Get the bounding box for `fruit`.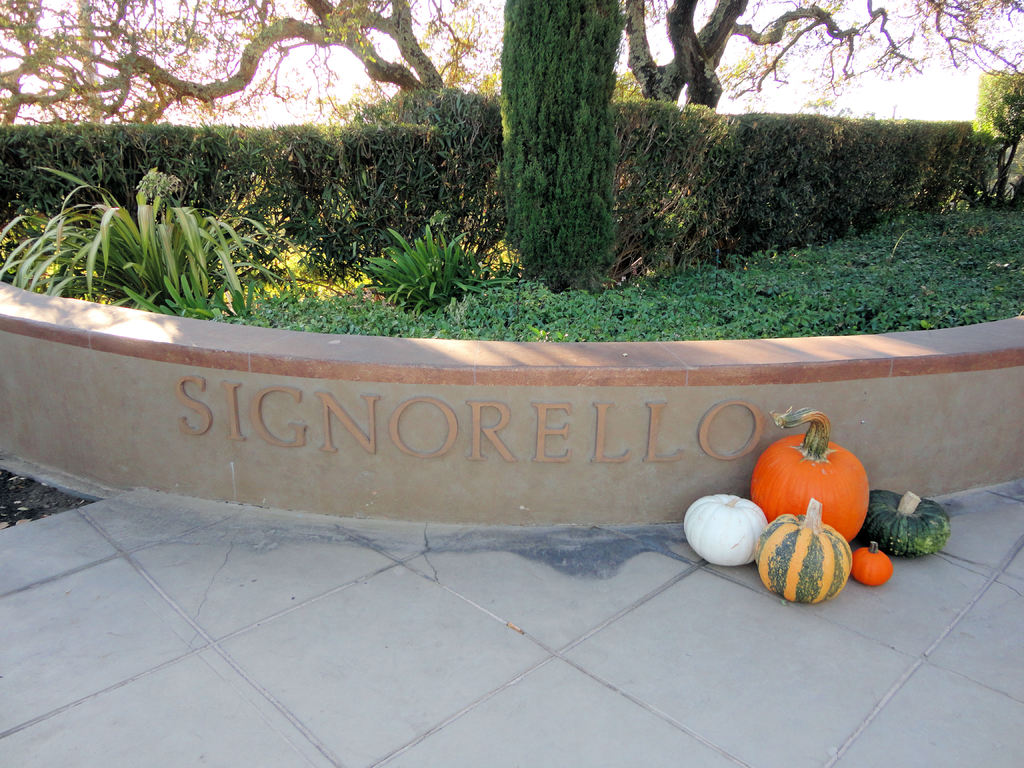
746:404:877:544.
